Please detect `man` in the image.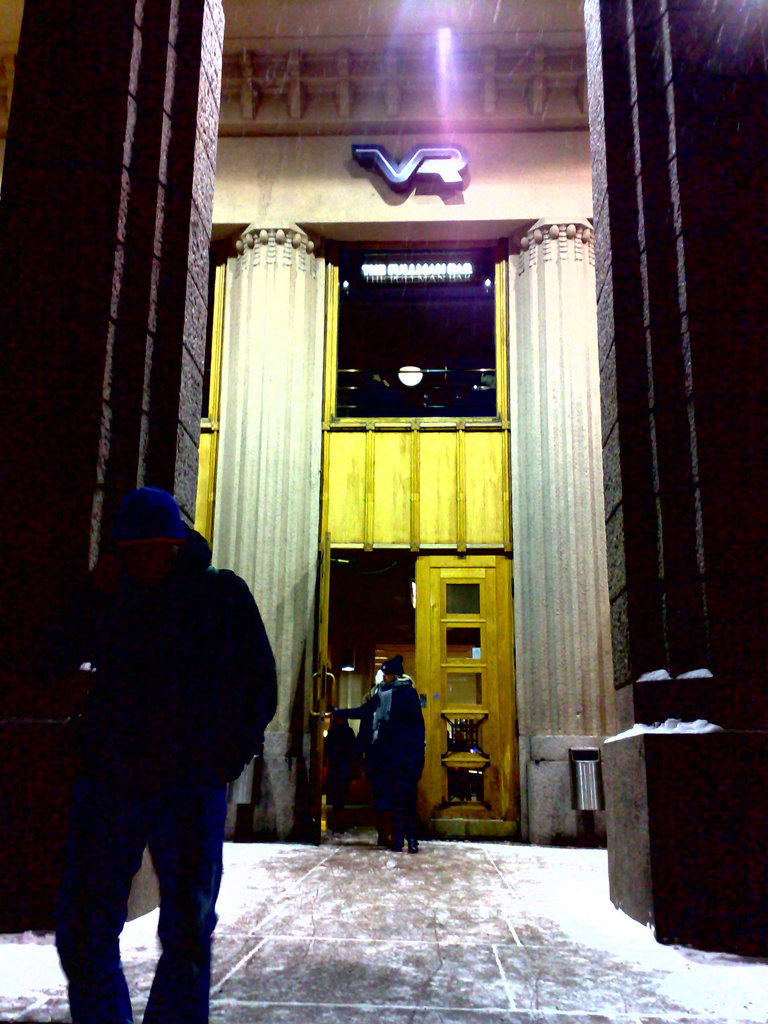
pyautogui.locateOnScreen(306, 653, 419, 857).
